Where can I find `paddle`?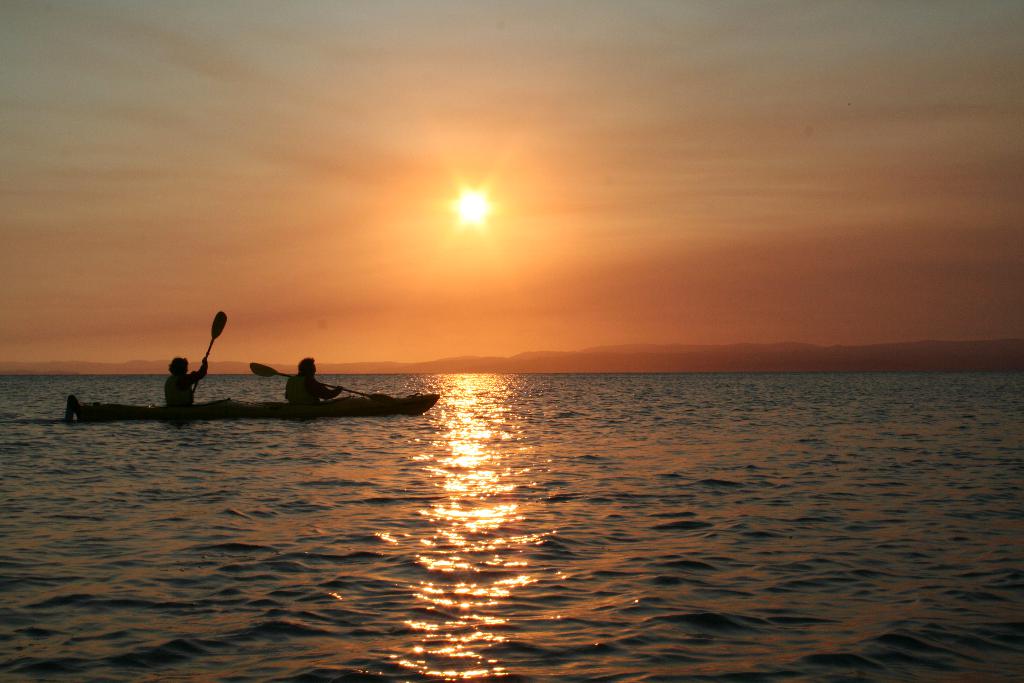
You can find it at [193,311,225,394].
